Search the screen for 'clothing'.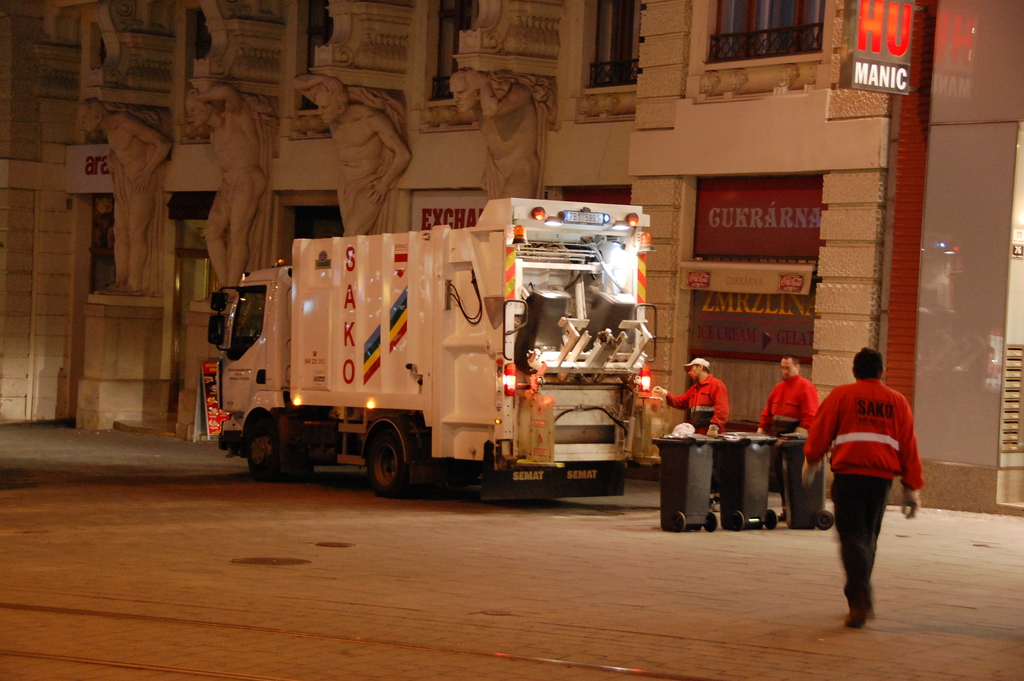
Found at 762 375 826 430.
